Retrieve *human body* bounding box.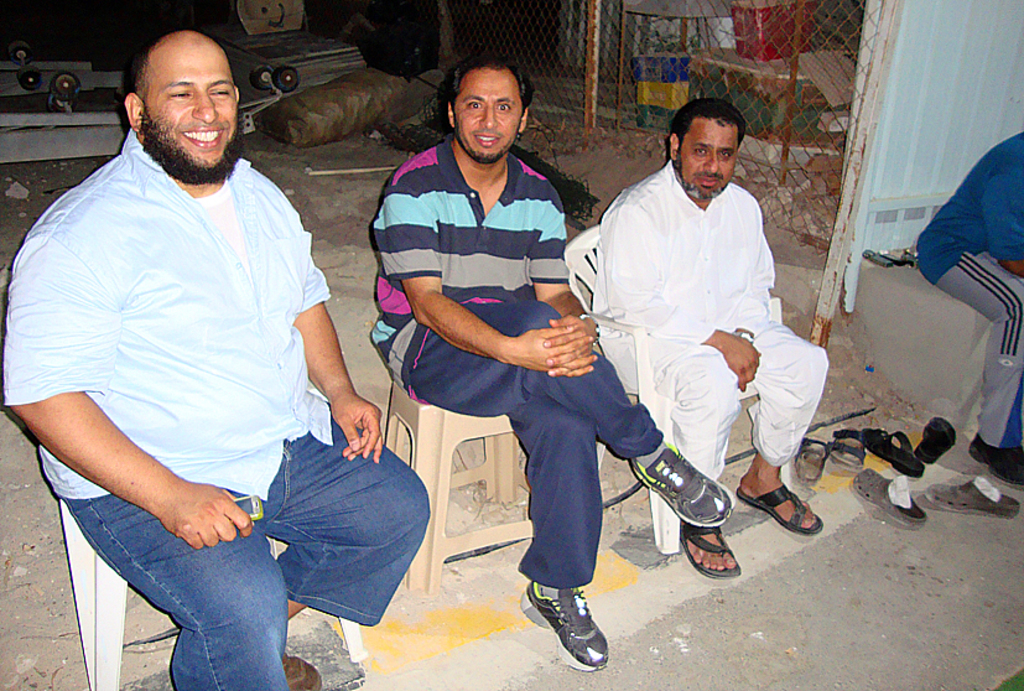
Bounding box: bbox(373, 144, 740, 676).
